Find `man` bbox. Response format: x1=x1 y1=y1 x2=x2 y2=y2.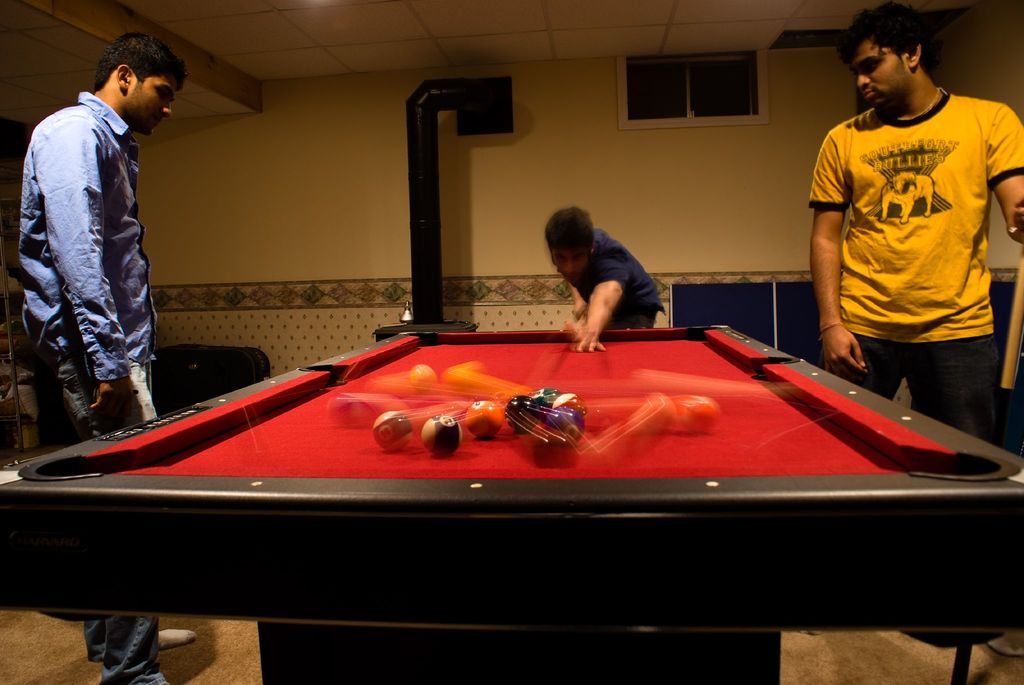
x1=803 y1=9 x2=1023 y2=483.
